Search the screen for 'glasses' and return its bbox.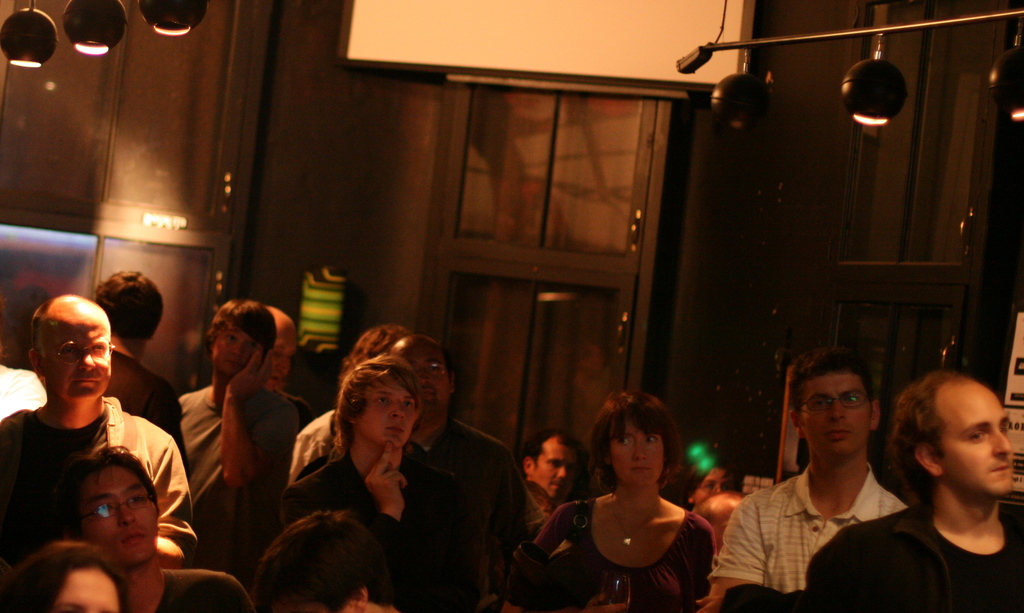
Found: BBox(71, 496, 155, 525).
